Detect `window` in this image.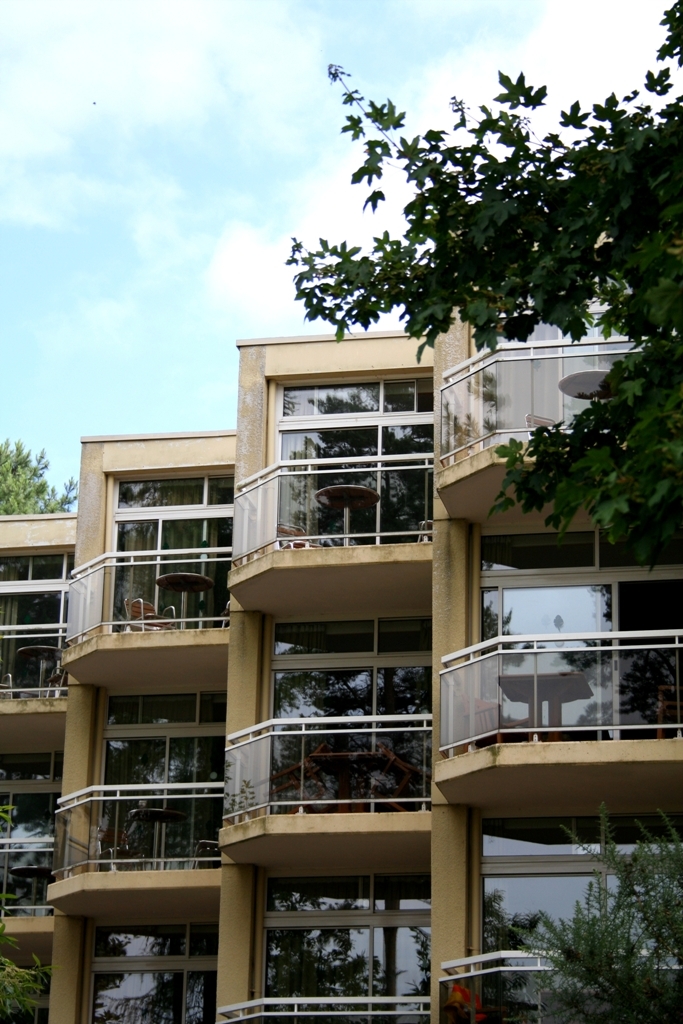
Detection: box(0, 739, 56, 901).
